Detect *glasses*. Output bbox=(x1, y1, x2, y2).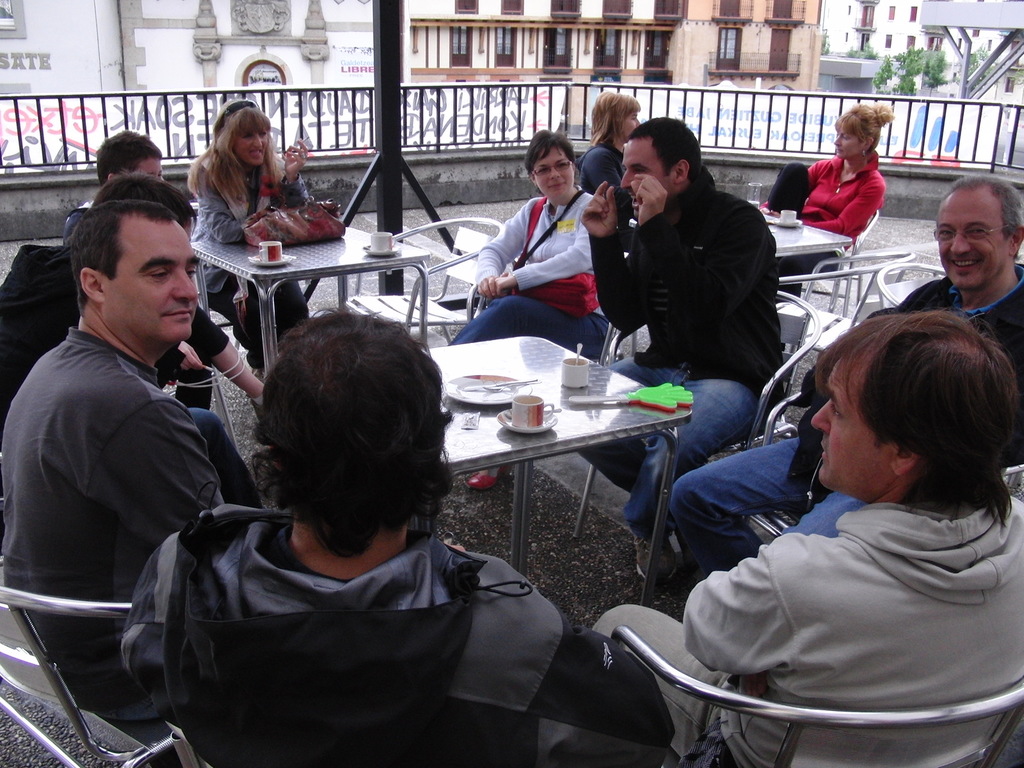
bbox=(934, 223, 1011, 244).
